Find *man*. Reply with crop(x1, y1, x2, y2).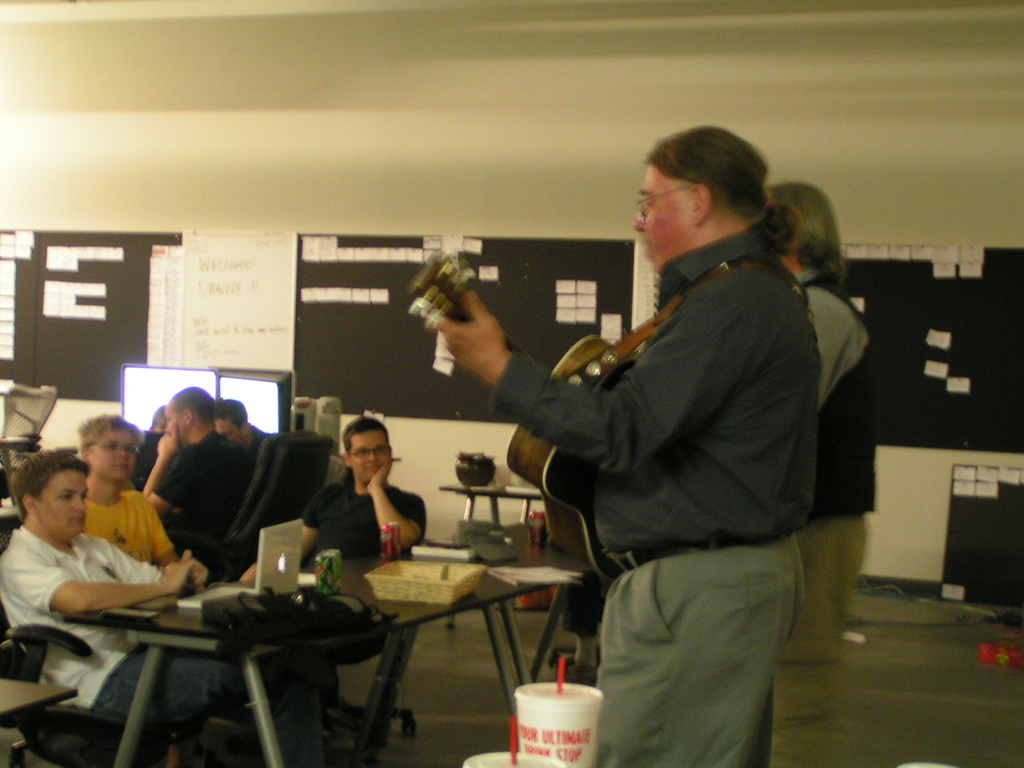
crop(430, 122, 817, 767).
